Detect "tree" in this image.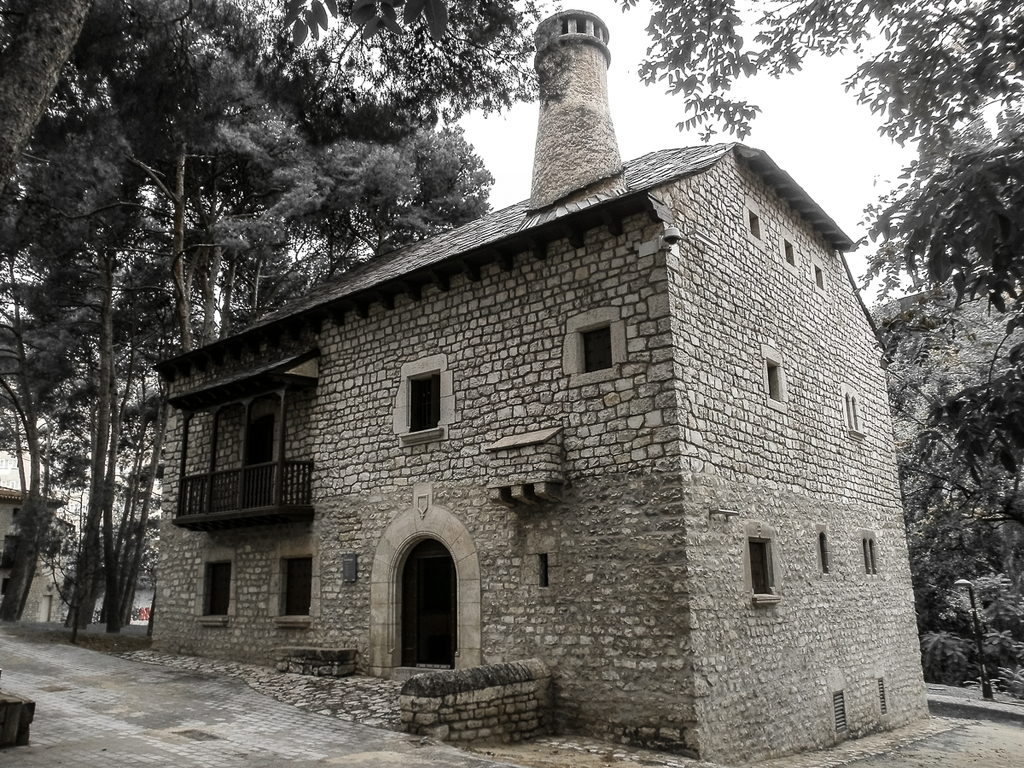
Detection: [610, 0, 887, 145].
